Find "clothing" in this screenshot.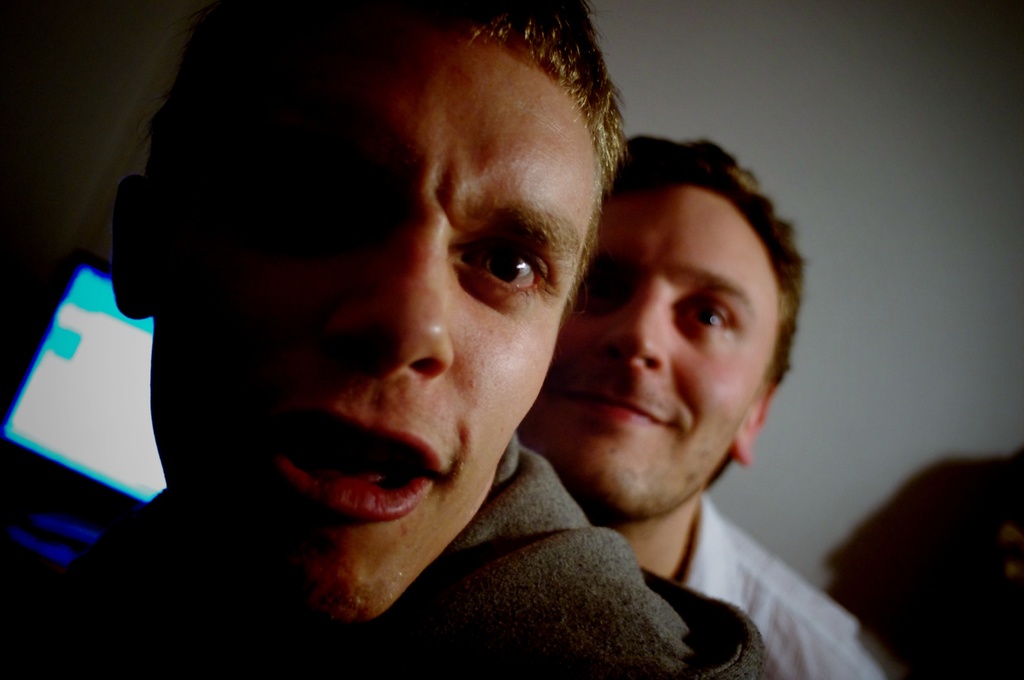
The bounding box for "clothing" is <box>671,489,891,679</box>.
